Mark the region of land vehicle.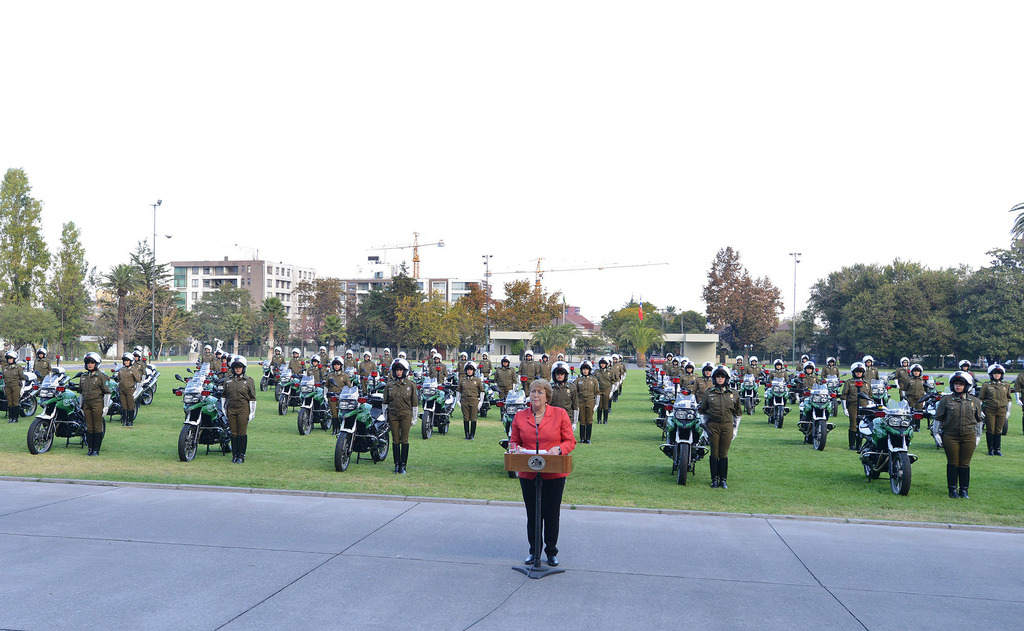
Region: x1=28, y1=372, x2=110, y2=455.
